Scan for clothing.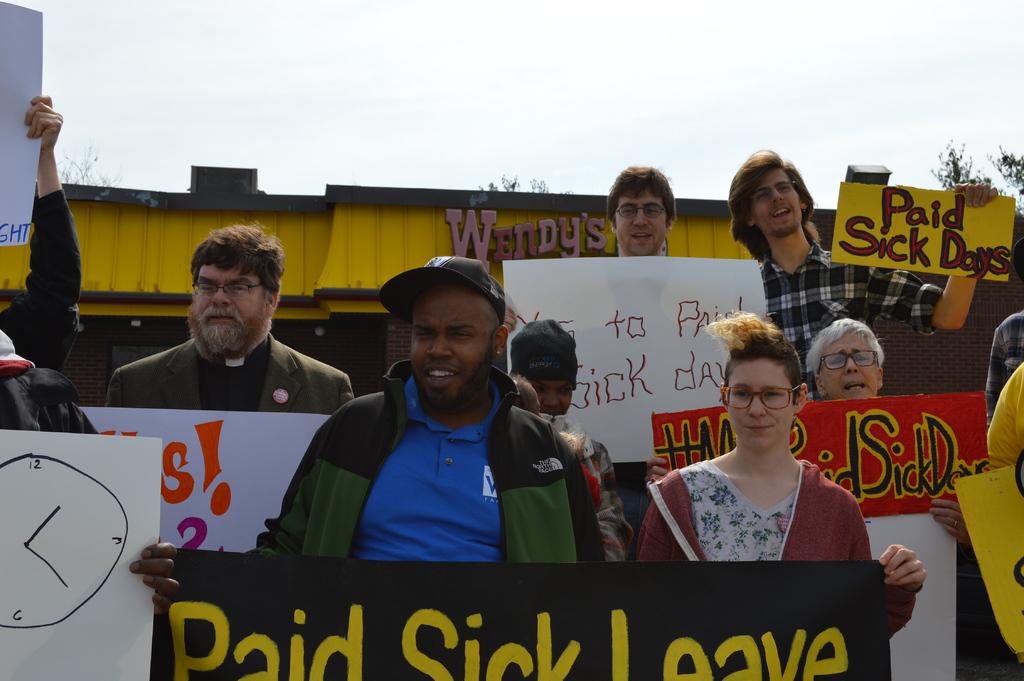
Scan result: [2, 185, 79, 401].
